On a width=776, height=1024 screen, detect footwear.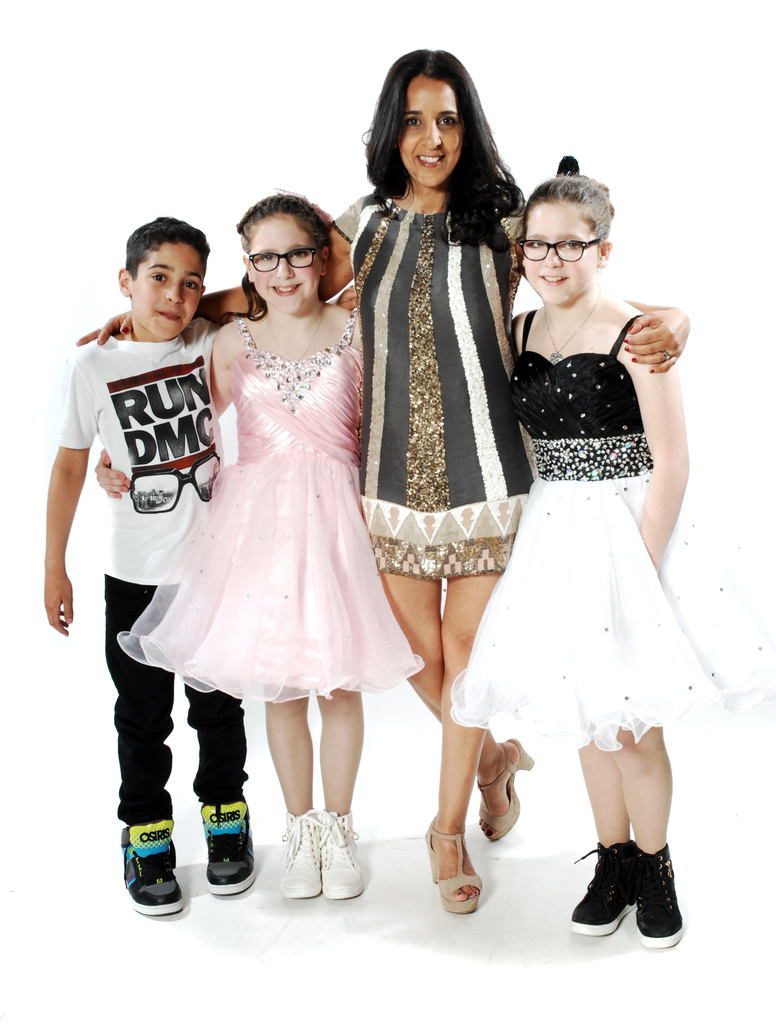
<box>321,812,369,896</box>.
